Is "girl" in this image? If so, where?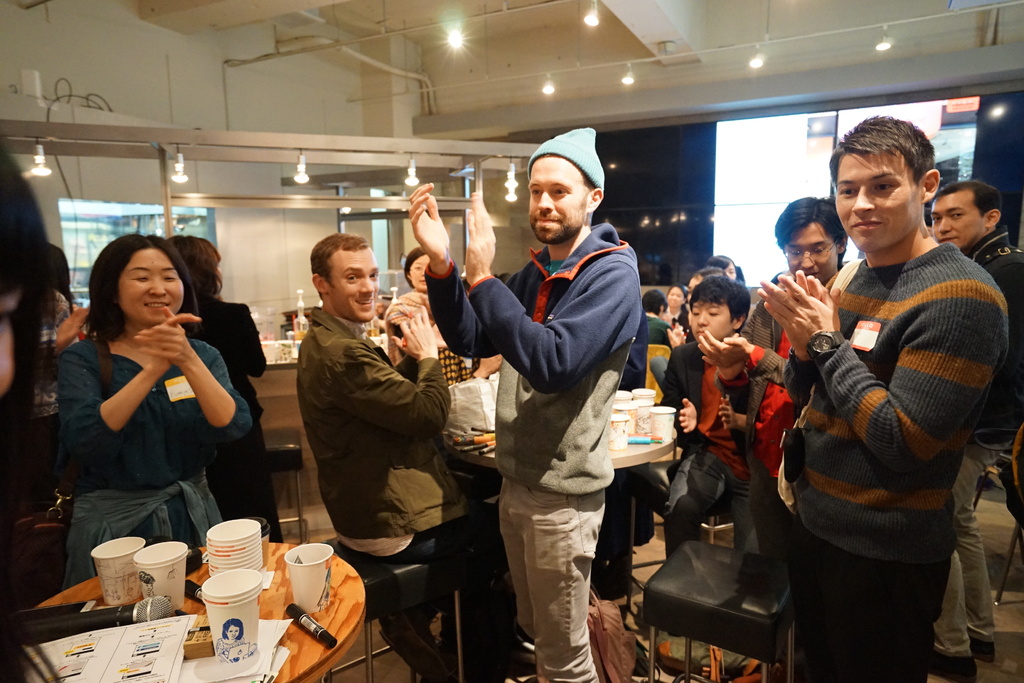
Yes, at [x1=51, y1=231, x2=257, y2=588].
